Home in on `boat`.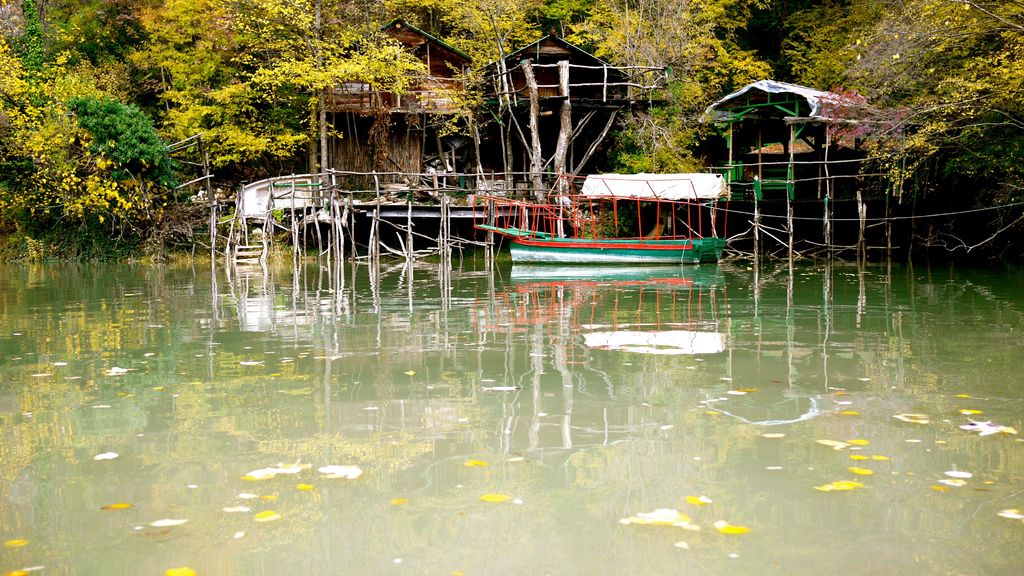
Homed in at bbox=[473, 170, 730, 268].
